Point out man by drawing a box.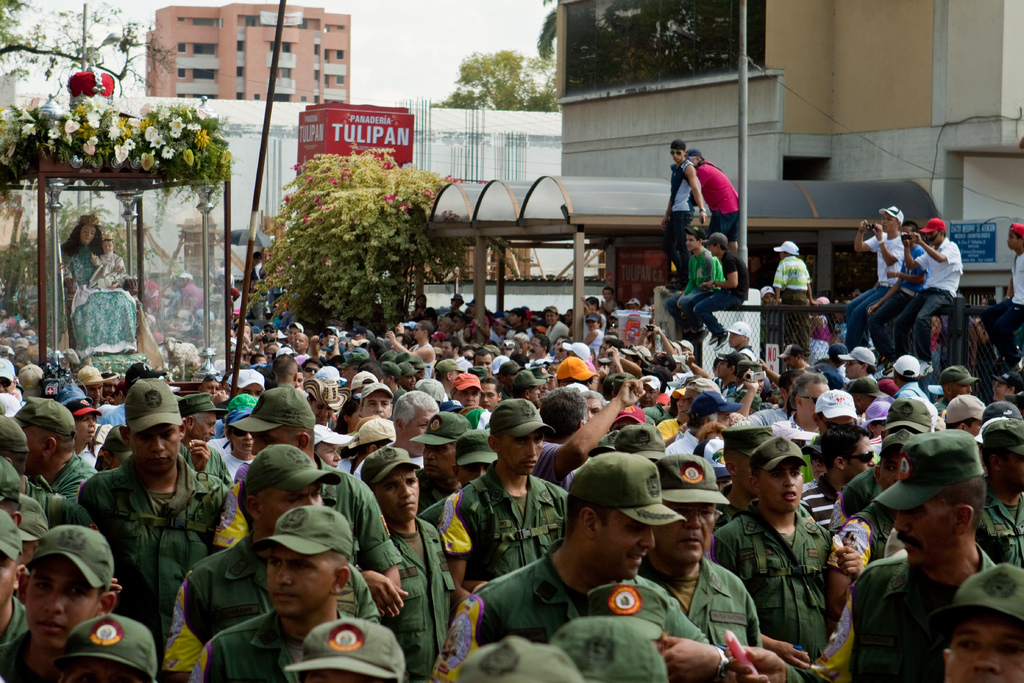
bbox(660, 235, 723, 347).
